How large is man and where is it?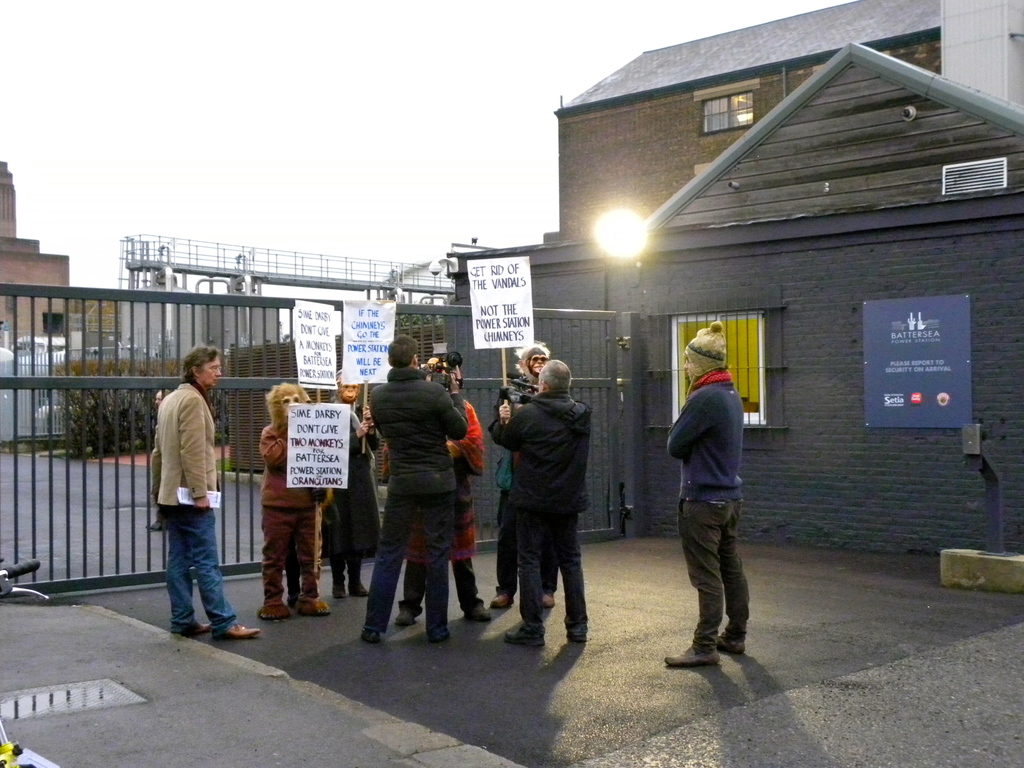
Bounding box: bbox=(160, 341, 262, 637).
